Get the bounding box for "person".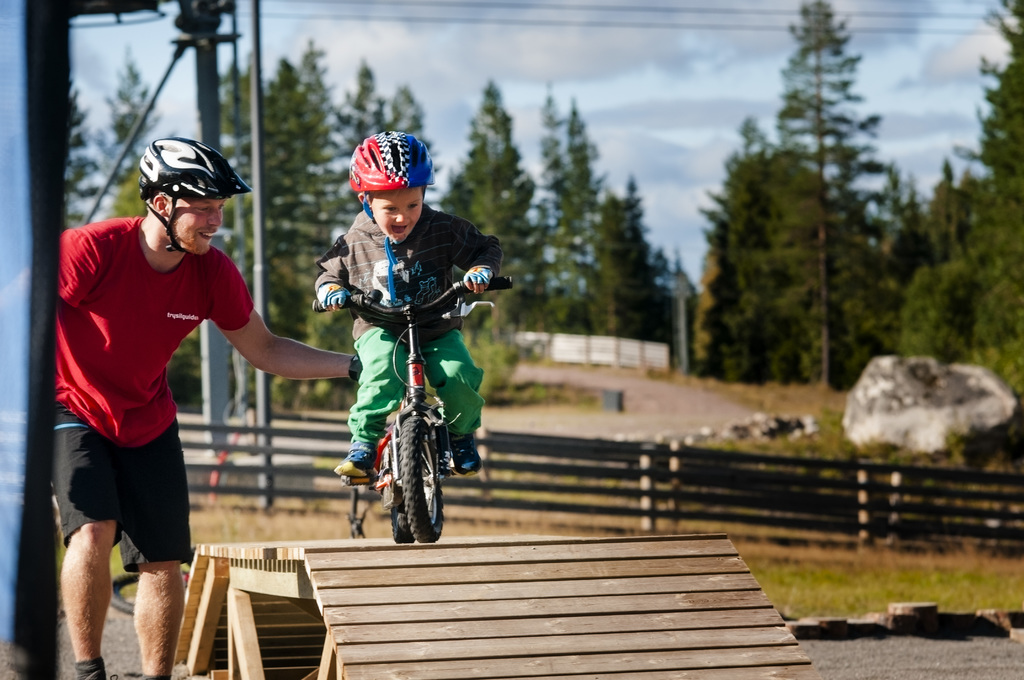
{"left": 48, "top": 140, "right": 360, "bottom": 679}.
